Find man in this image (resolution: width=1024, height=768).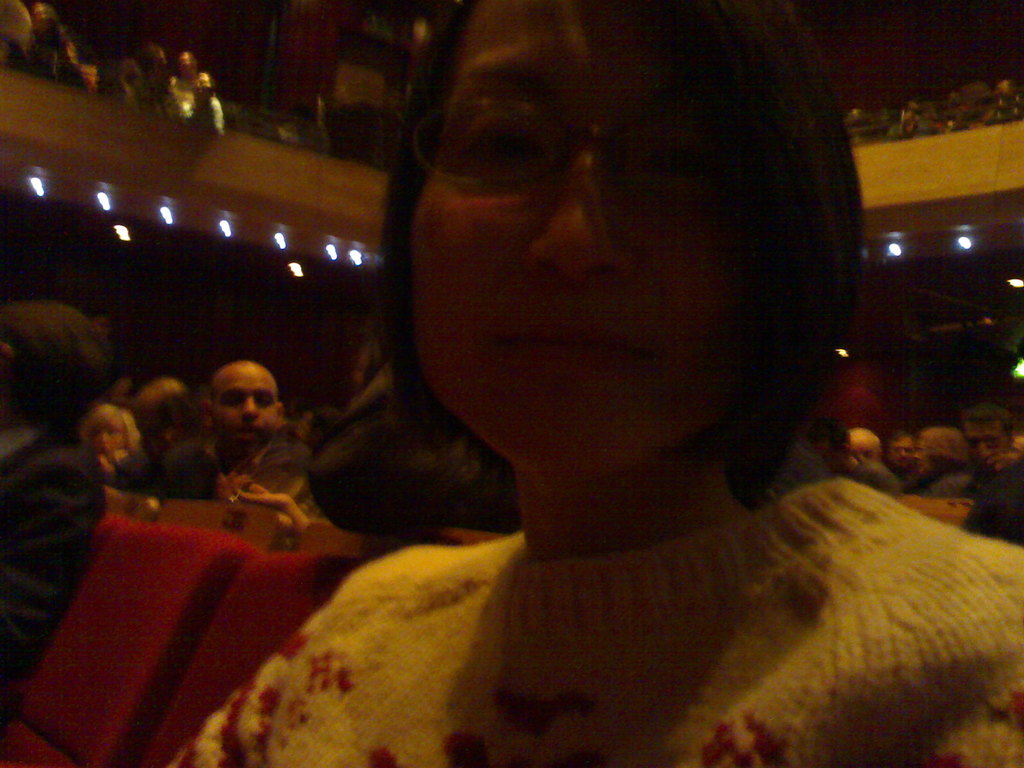
(168,355,307,486).
